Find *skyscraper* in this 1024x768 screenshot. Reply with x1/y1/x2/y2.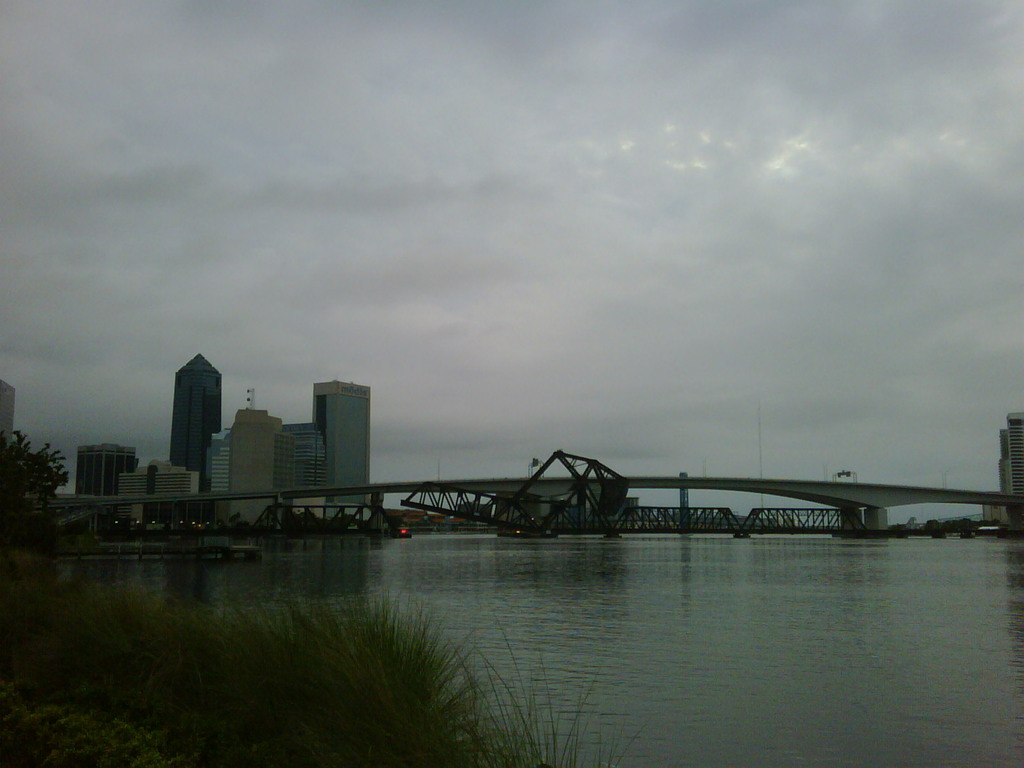
1/373/20/458.
